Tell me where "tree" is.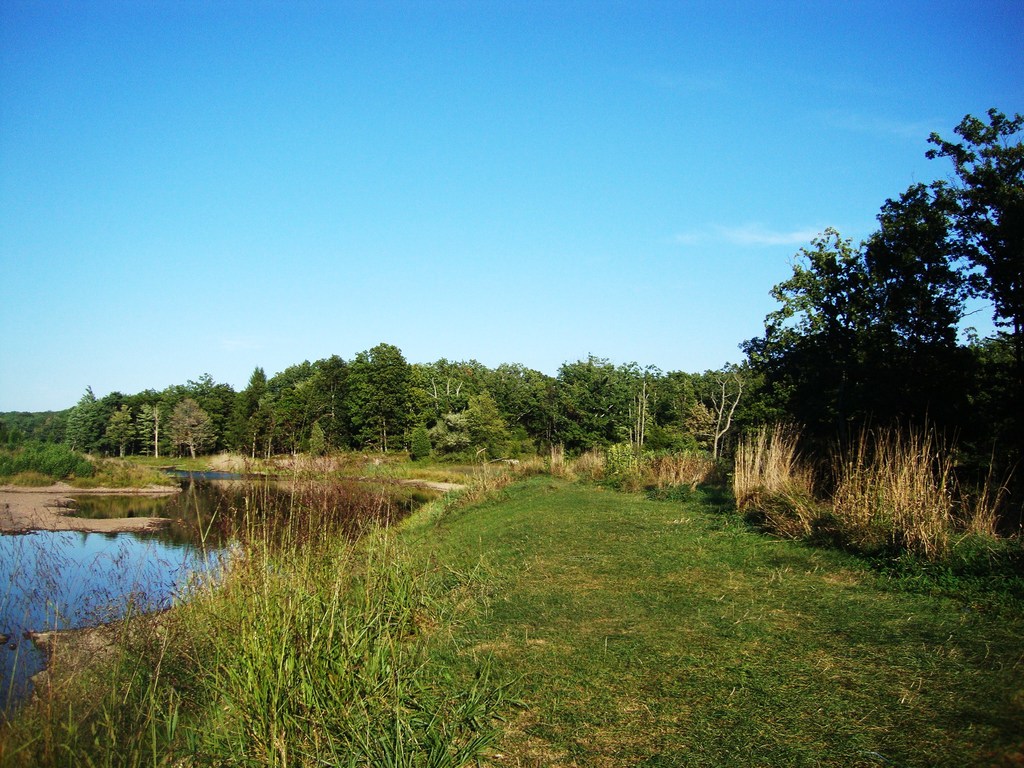
"tree" is at Rect(236, 412, 269, 467).
